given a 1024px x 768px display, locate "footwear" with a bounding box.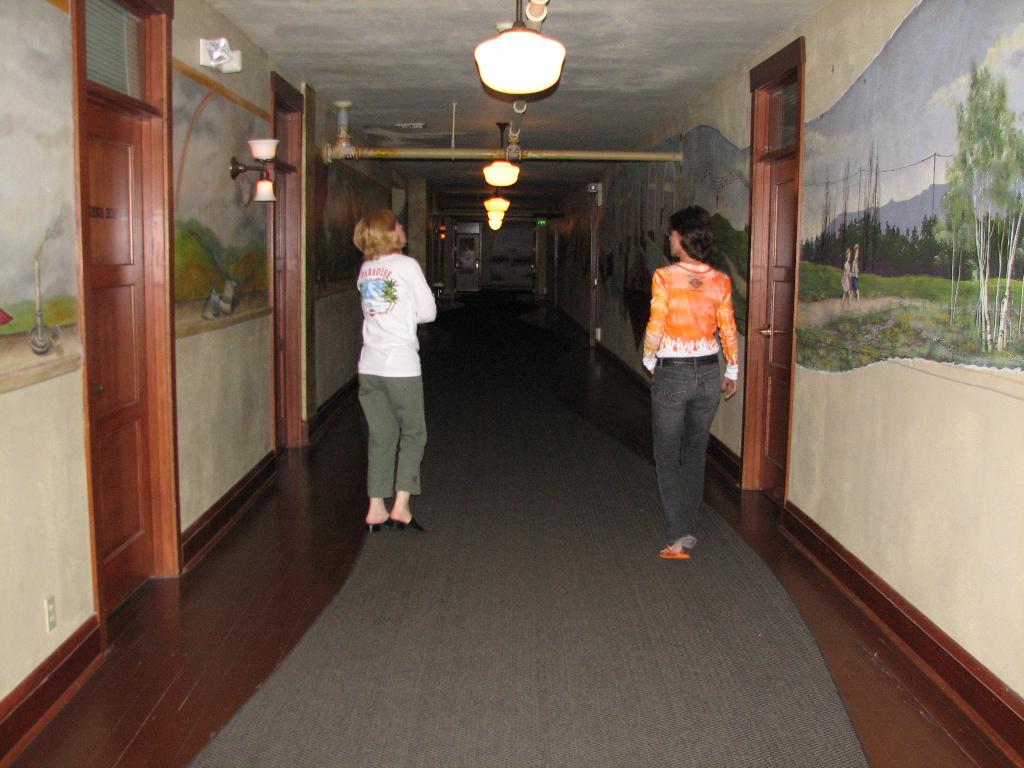
Located: 659 534 695 558.
